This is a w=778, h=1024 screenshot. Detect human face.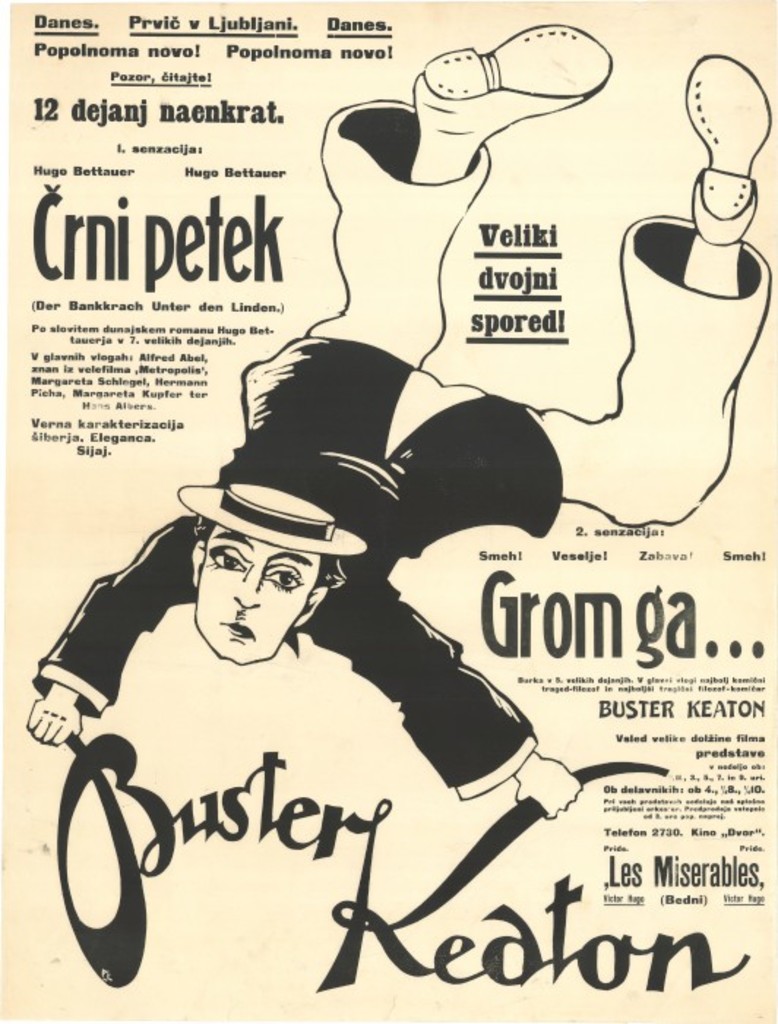
<box>196,522,320,666</box>.
